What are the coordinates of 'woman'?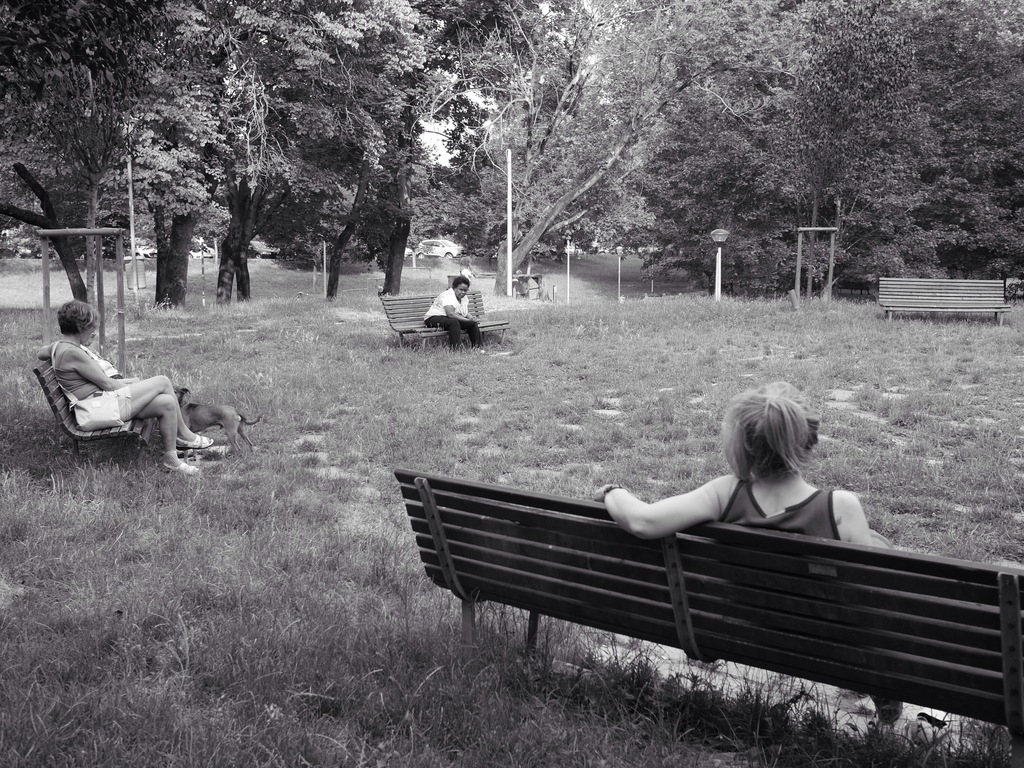
(left=422, top=277, right=481, bottom=349).
